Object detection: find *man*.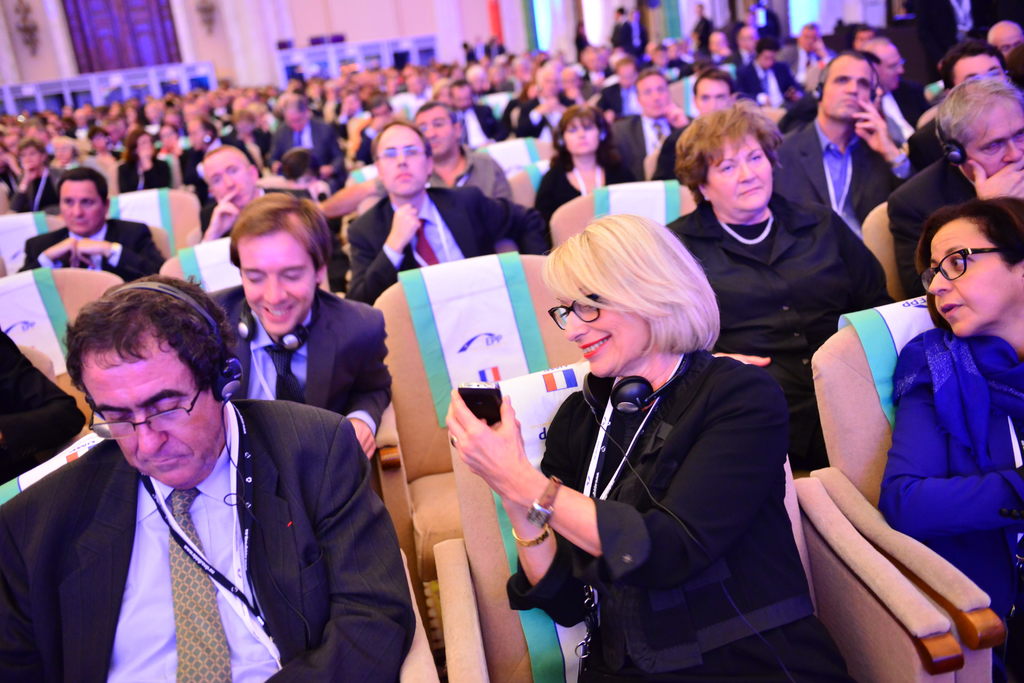
<bbox>344, 93, 404, 163</bbox>.
